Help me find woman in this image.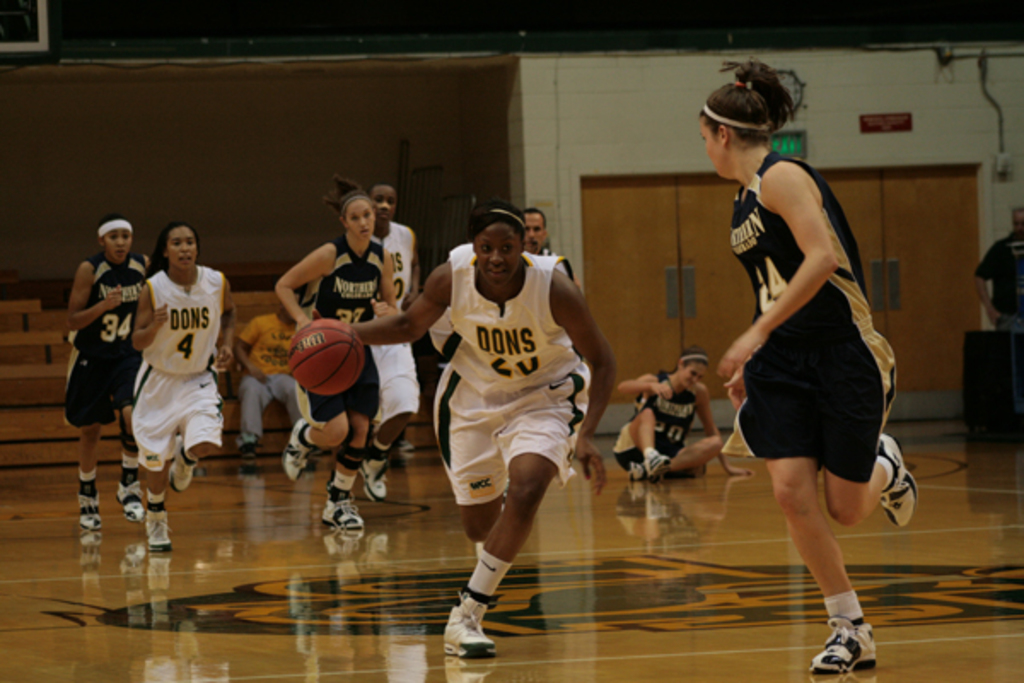
Found it: bbox=[44, 217, 183, 511].
